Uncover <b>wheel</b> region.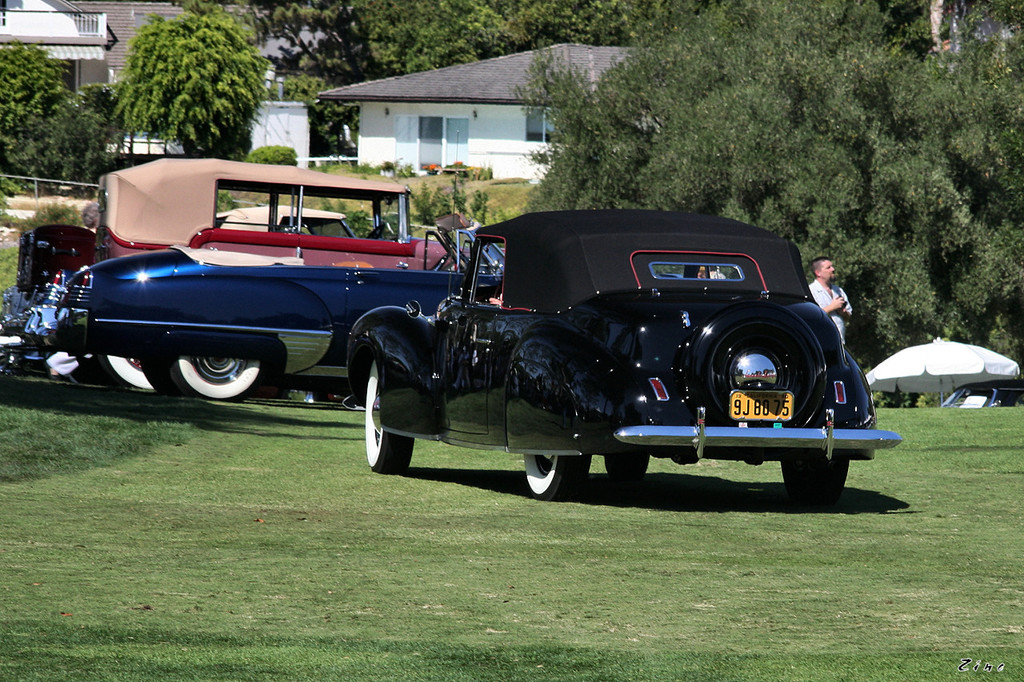
Uncovered: (362, 361, 415, 477).
